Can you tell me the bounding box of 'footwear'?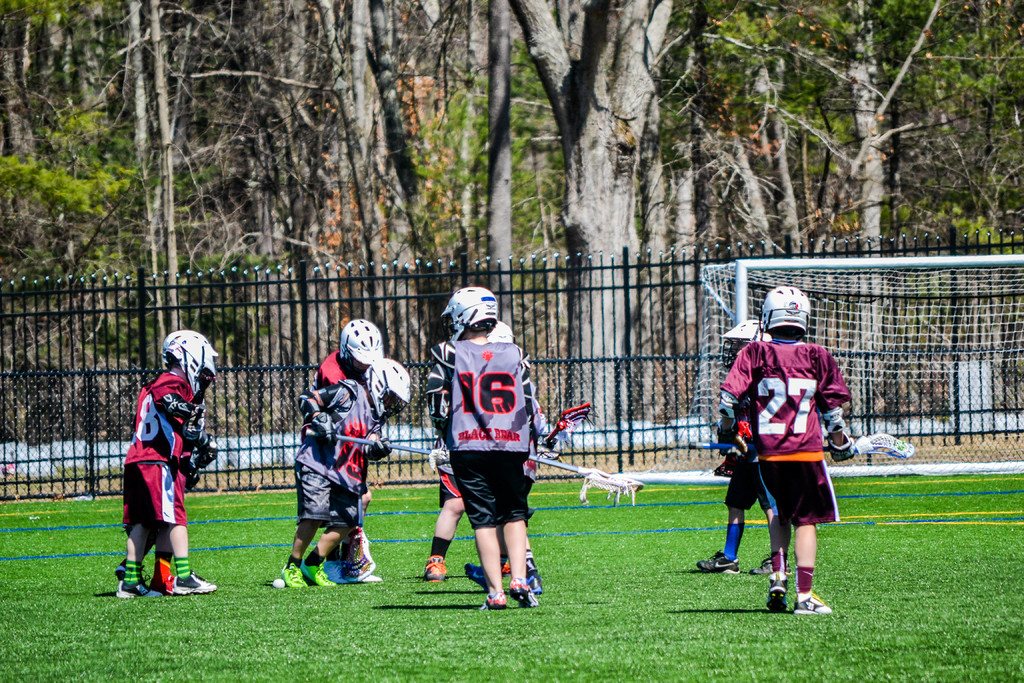
detection(281, 561, 305, 591).
